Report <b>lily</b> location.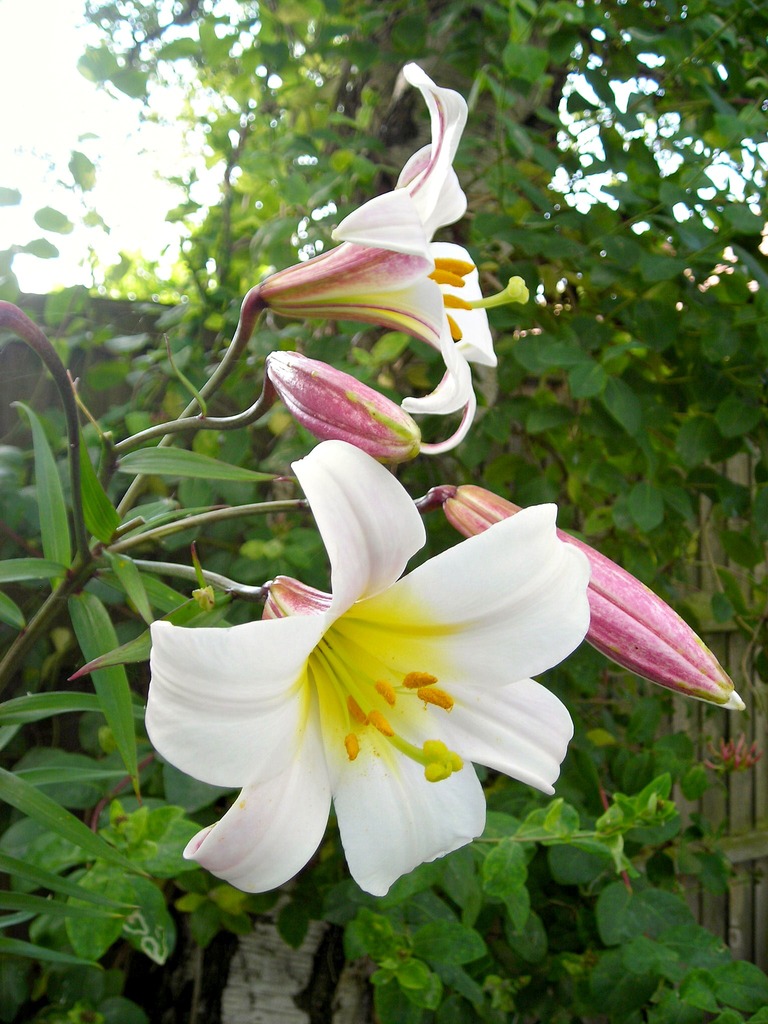
Report: detection(148, 442, 585, 895).
